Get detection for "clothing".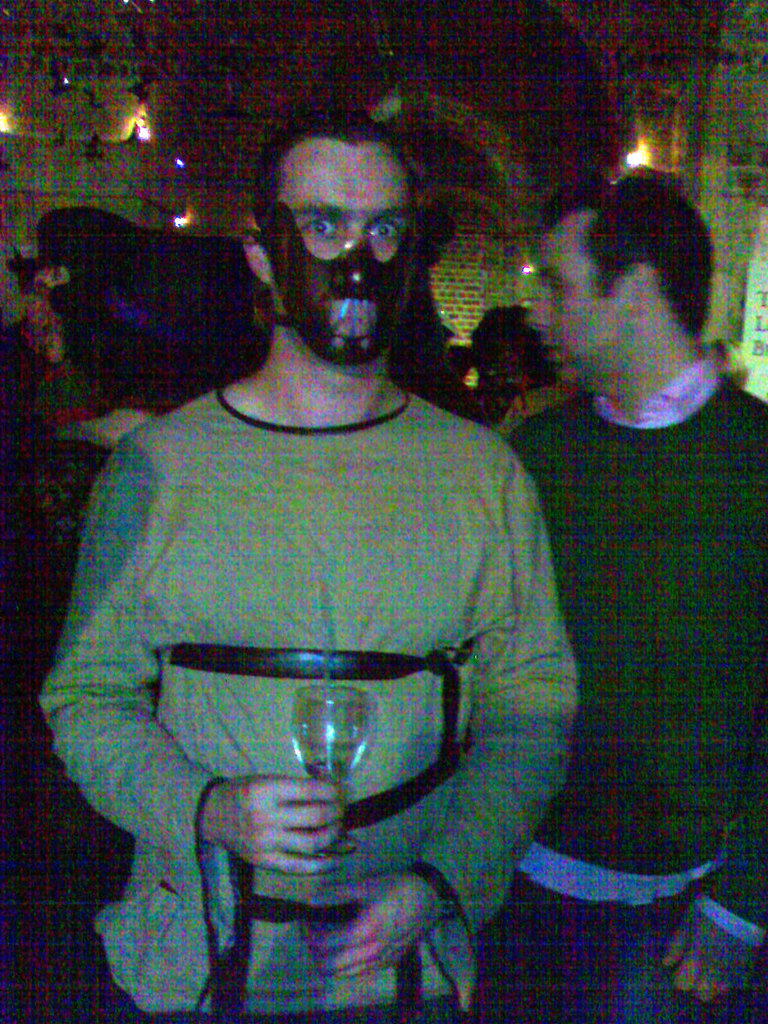
Detection: (490, 363, 576, 431).
